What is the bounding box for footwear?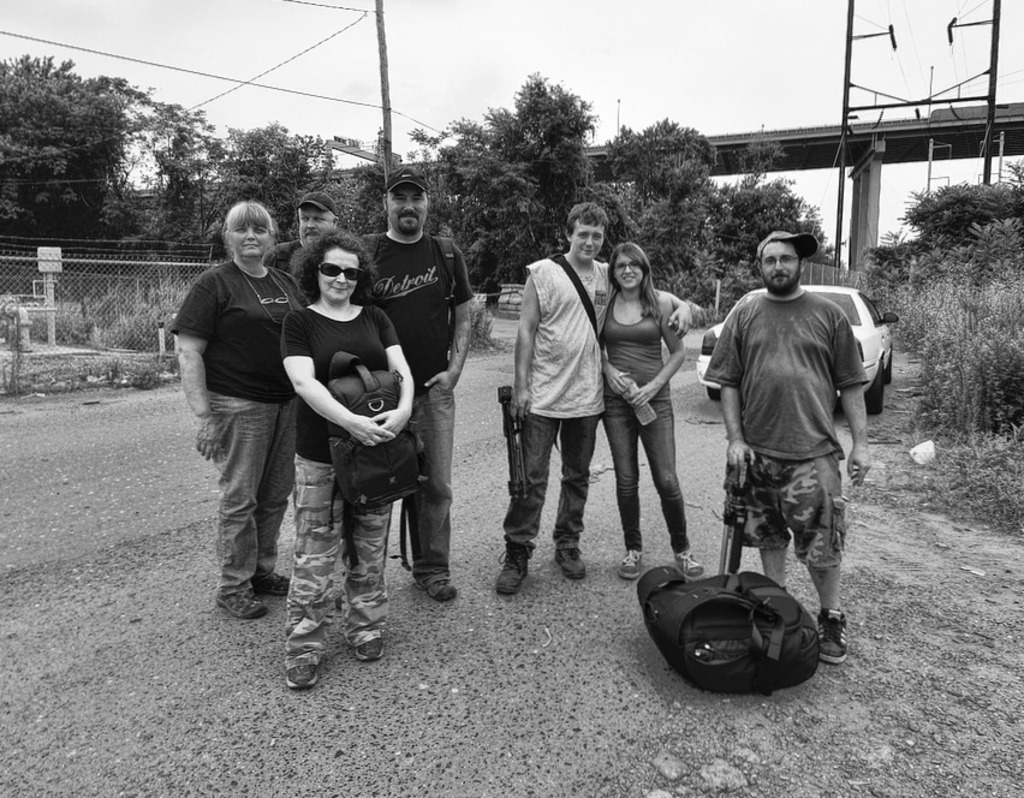
(x1=674, y1=546, x2=701, y2=580).
